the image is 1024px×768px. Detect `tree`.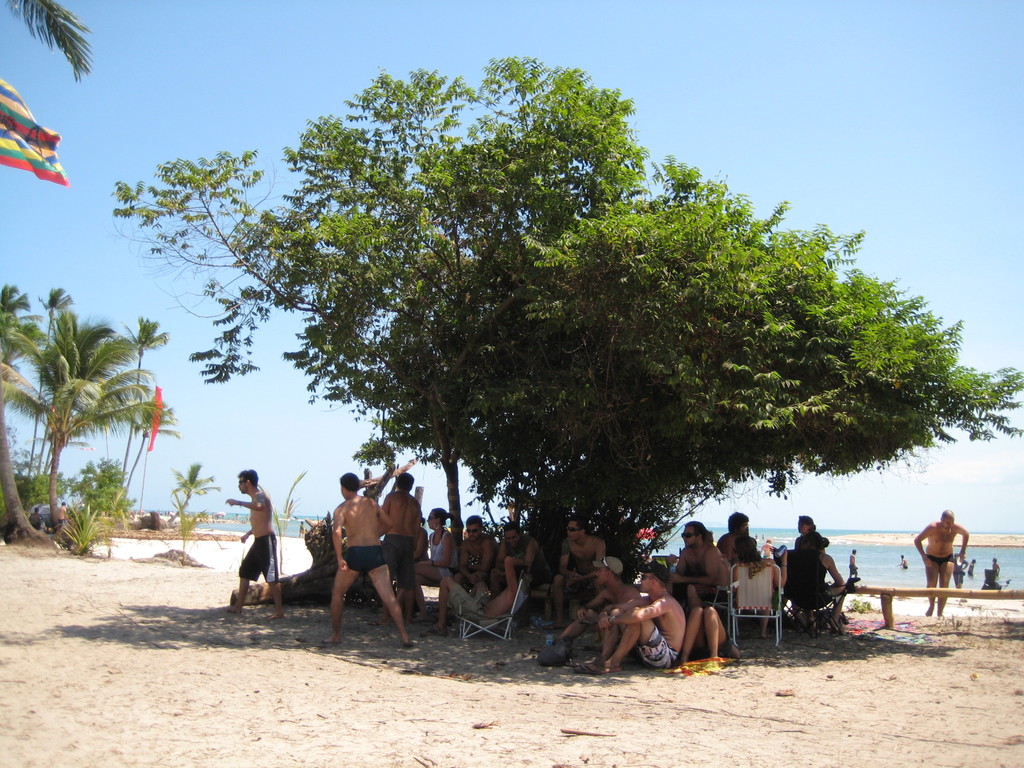
Detection: rect(605, 135, 1022, 586).
